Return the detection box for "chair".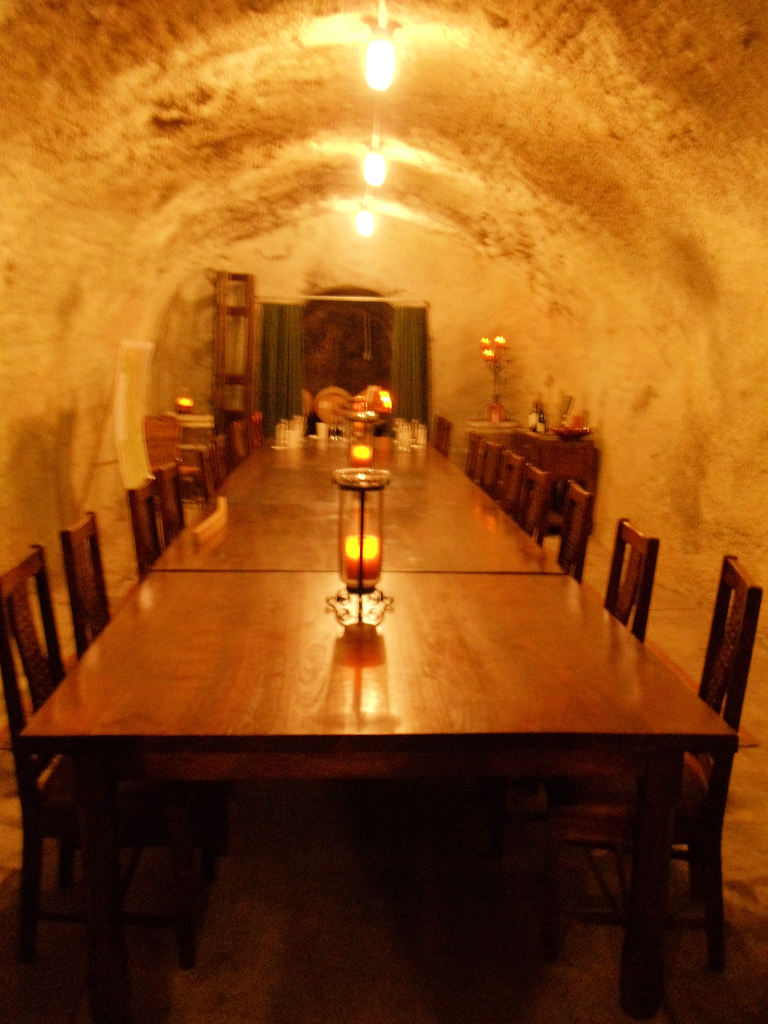
[516,462,550,548].
